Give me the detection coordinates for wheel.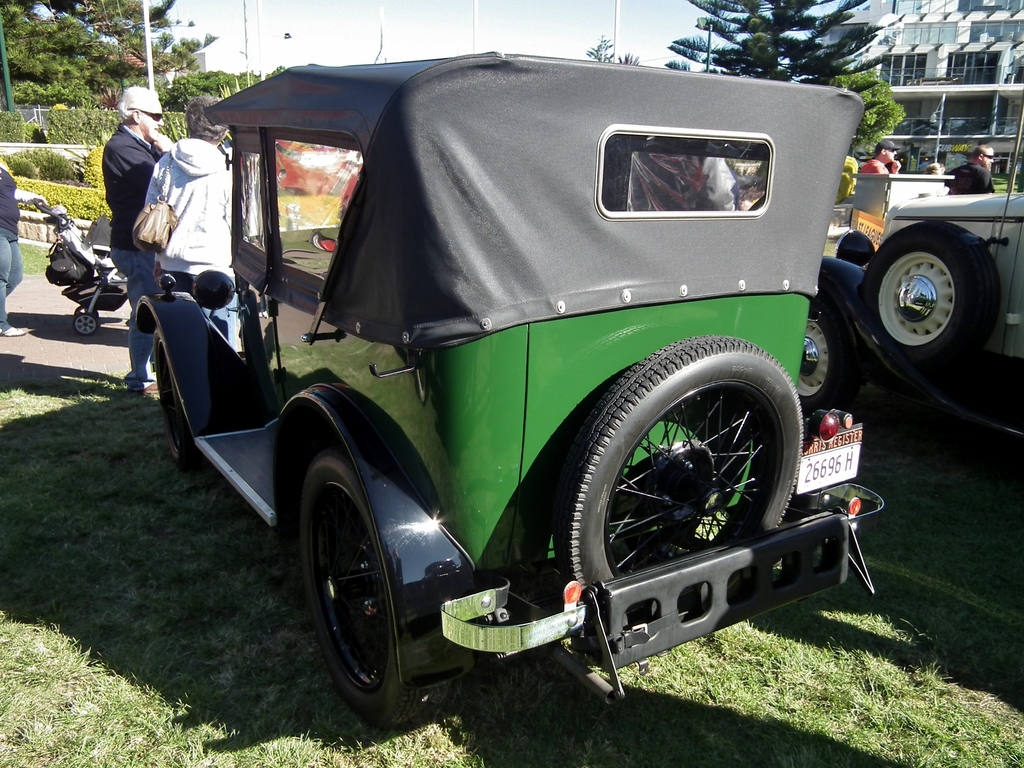
(74,315,102,337).
